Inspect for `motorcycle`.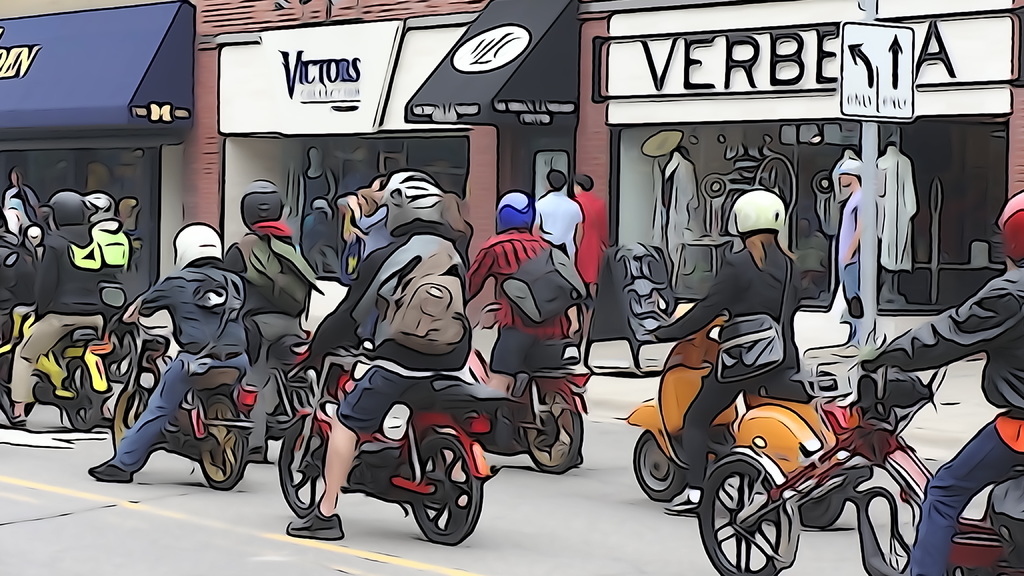
Inspection: box(467, 301, 594, 472).
